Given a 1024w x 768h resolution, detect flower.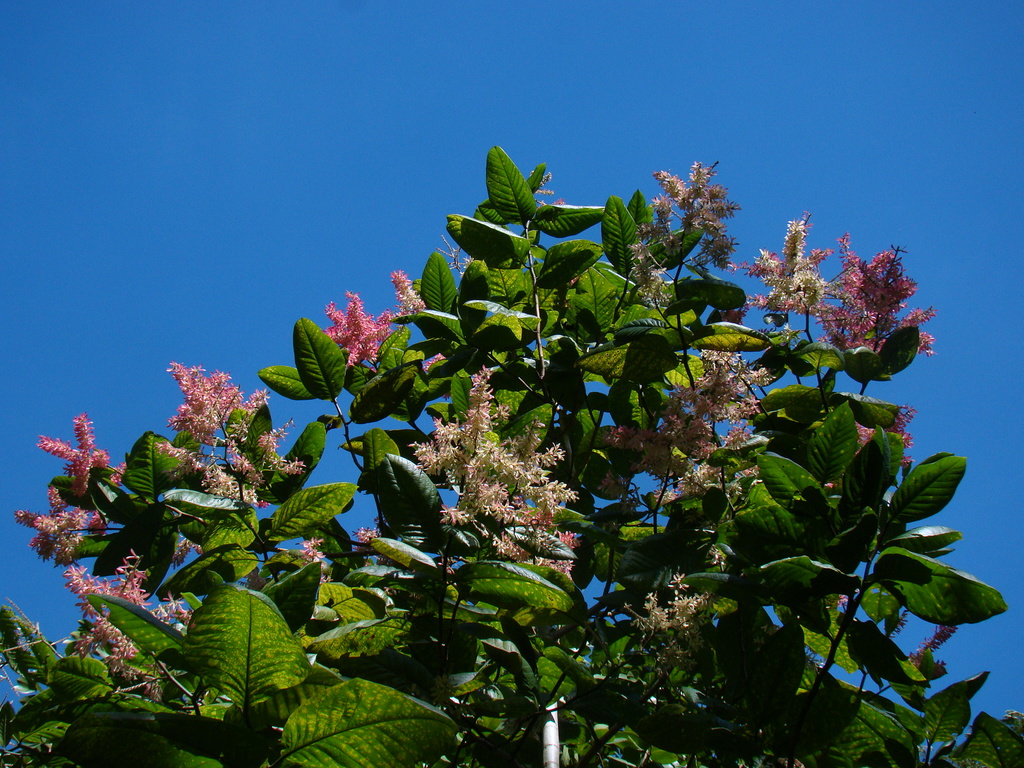
819, 238, 948, 366.
